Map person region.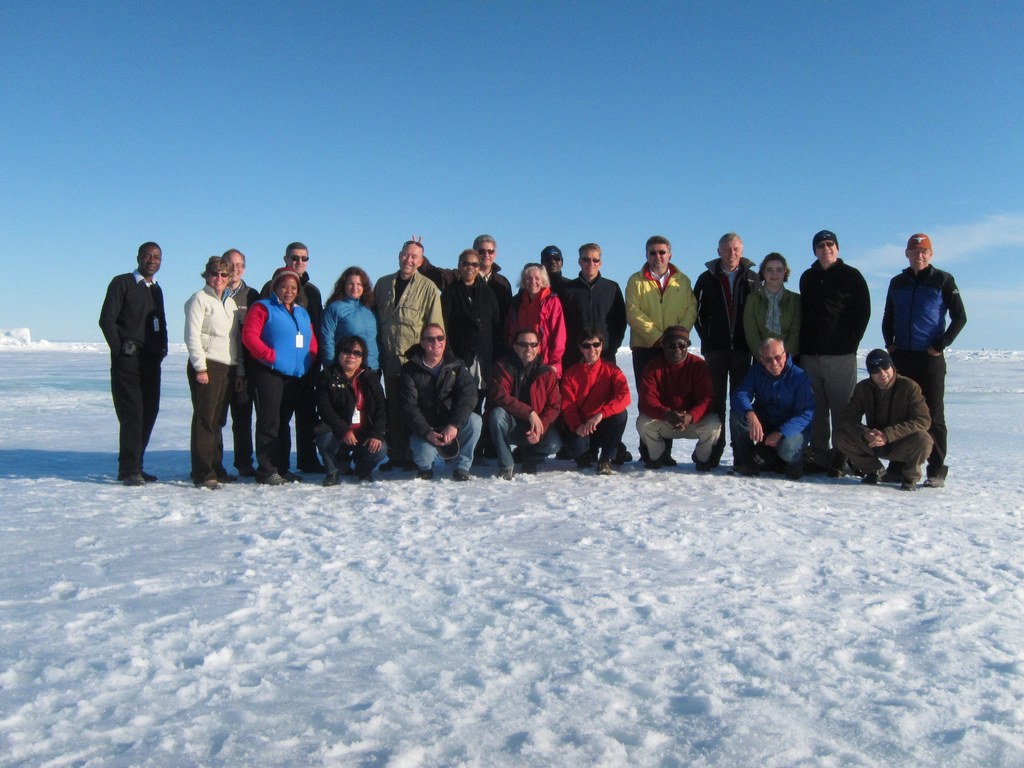
Mapped to x1=794, y1=216, x2=862, y2=466.
